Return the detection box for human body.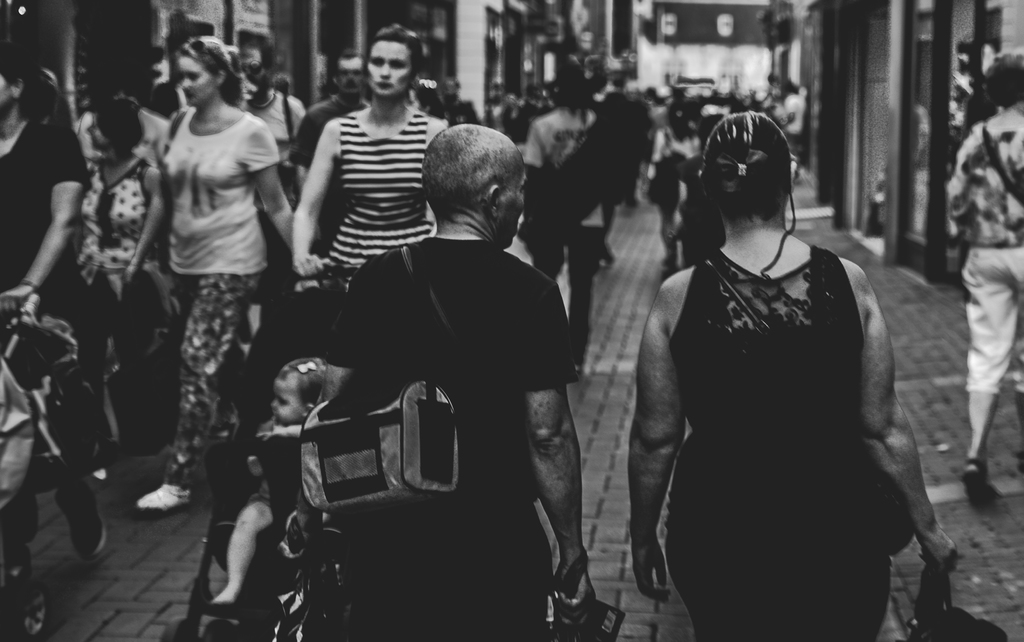
(left=73, top=96, right=170, bottom=469).
